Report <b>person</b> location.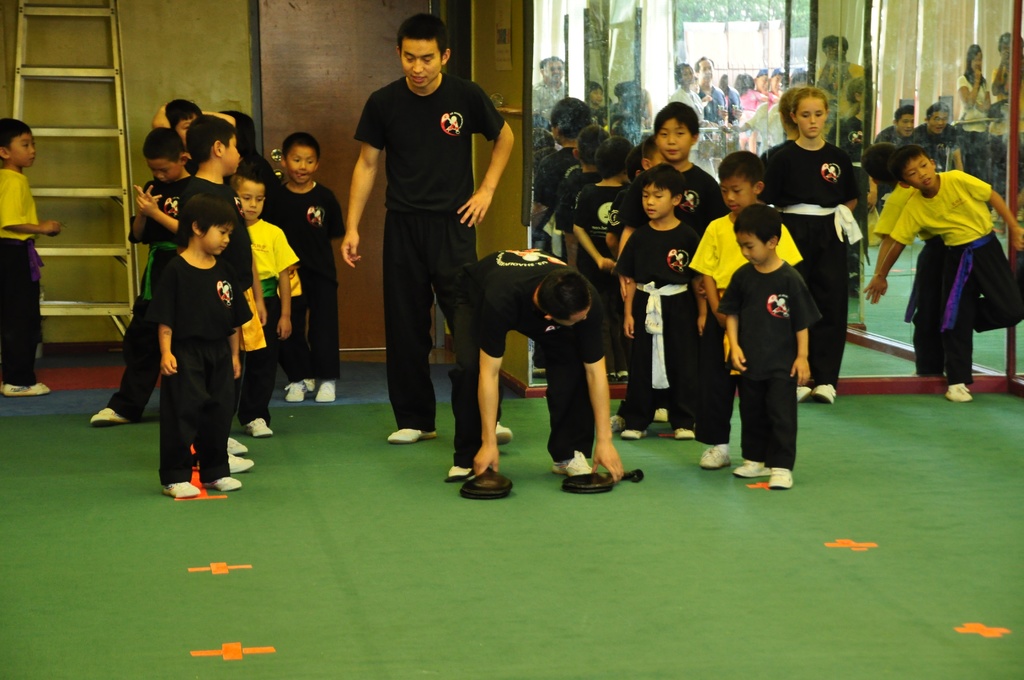
Report: bbox(810, 26, 877, 116).
